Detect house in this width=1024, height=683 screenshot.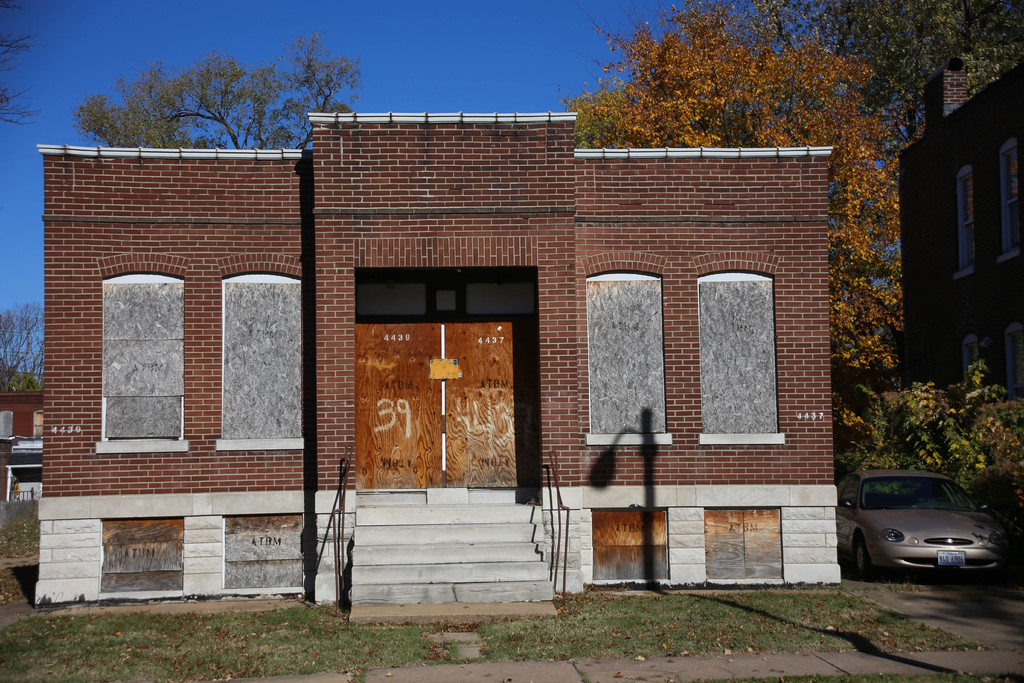
Detection: l=33, t=113, r=845, b=631.
